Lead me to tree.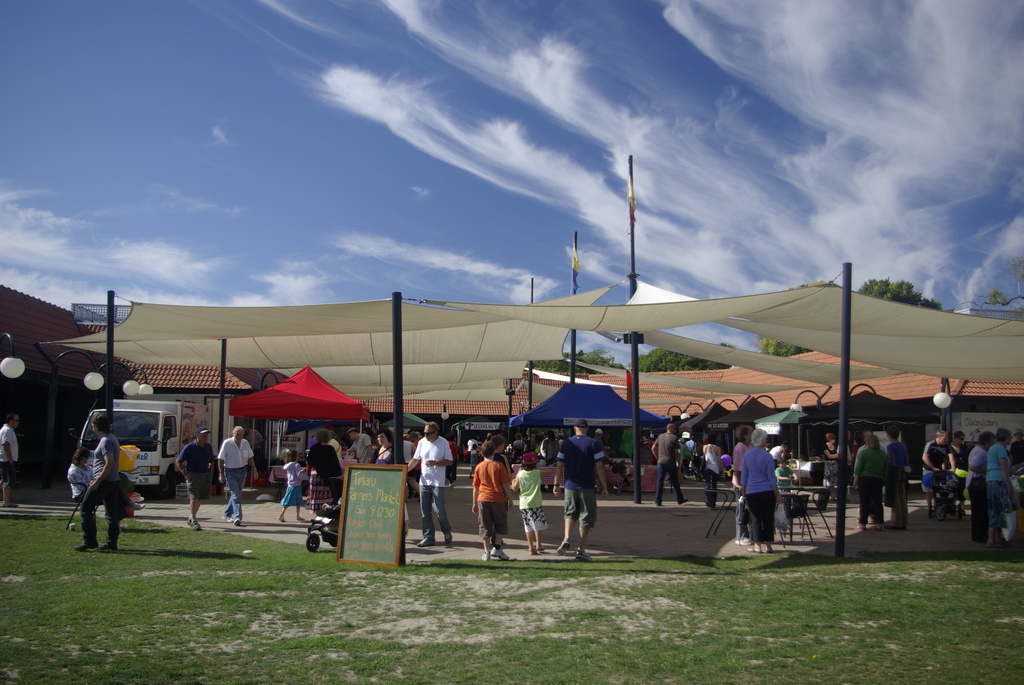
Lead to 635,343,740,377.
